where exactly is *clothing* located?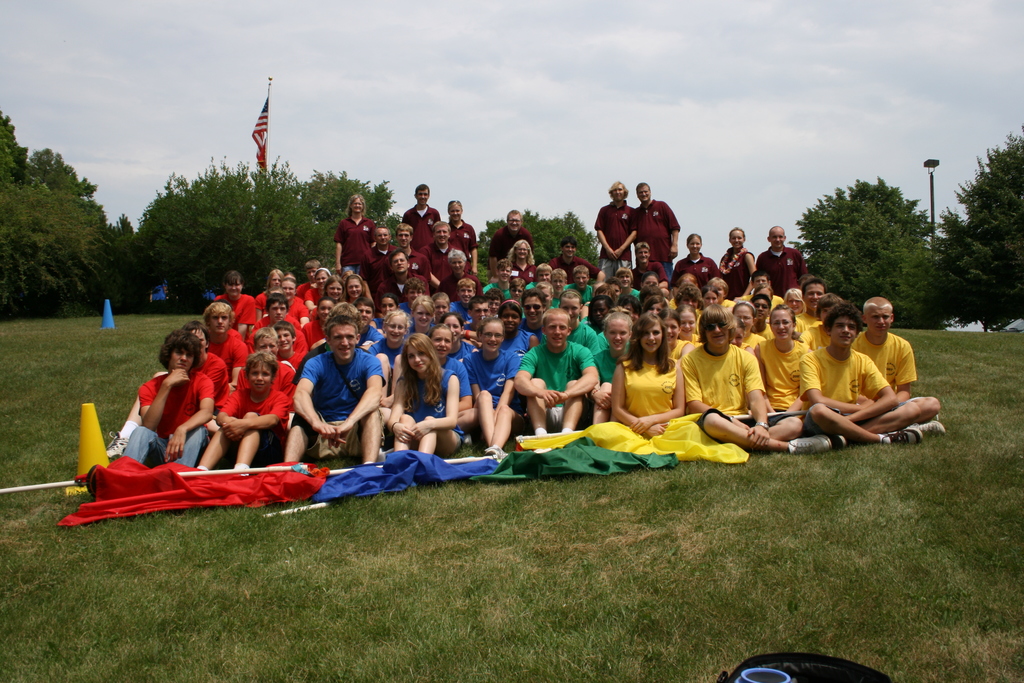
Its bounding box is l=335, t=208, r=376, b=259.
